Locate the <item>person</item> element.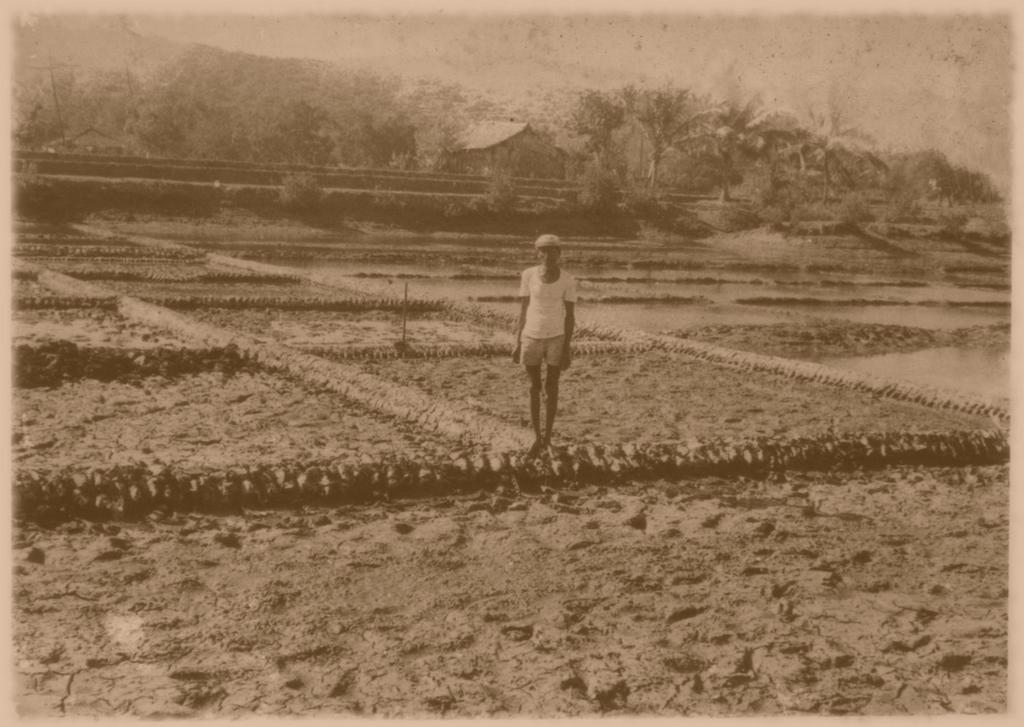
Element bbox: x1=513, y1=234, x2=581, y2=450.
